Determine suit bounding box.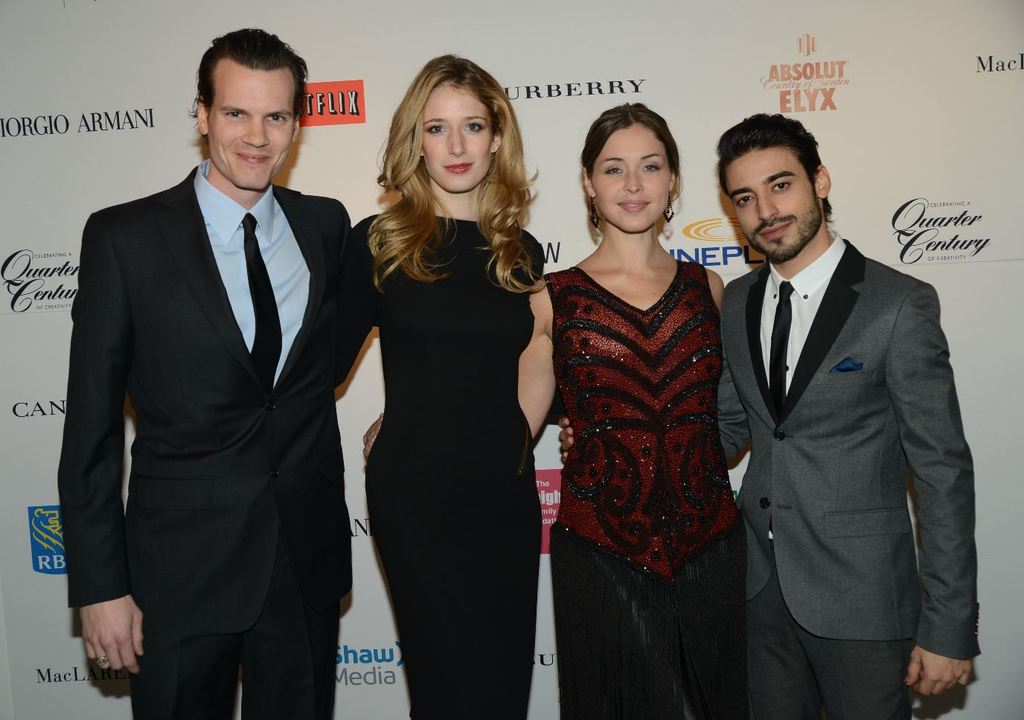
Determined: <box>57,36,371,719</box>.
